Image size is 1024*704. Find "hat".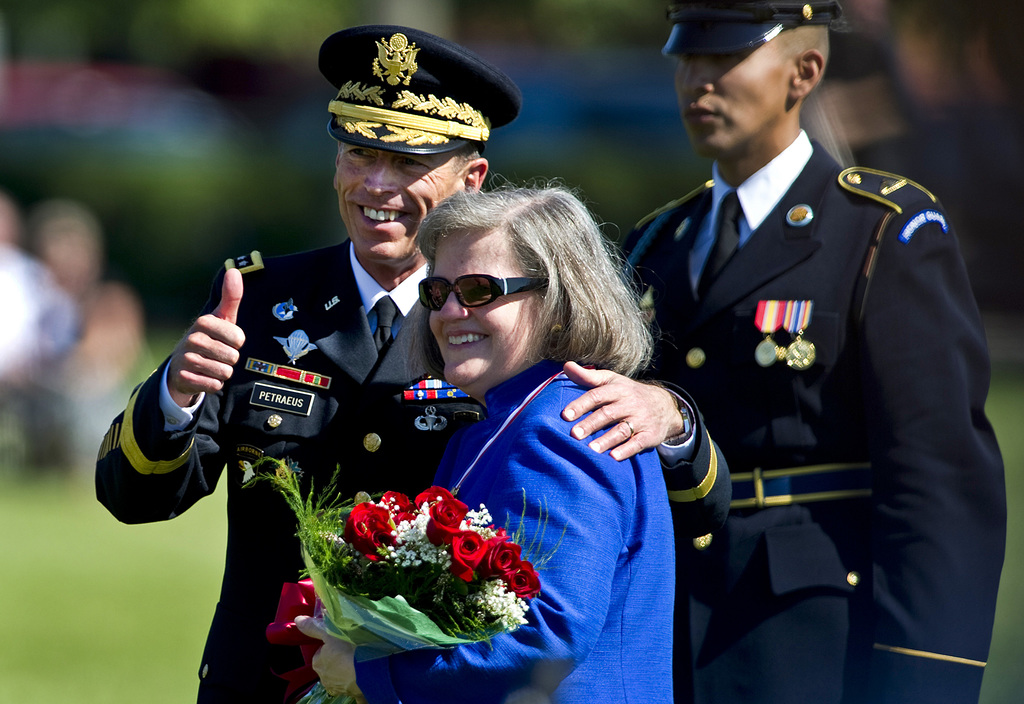
313/26/527/159.
